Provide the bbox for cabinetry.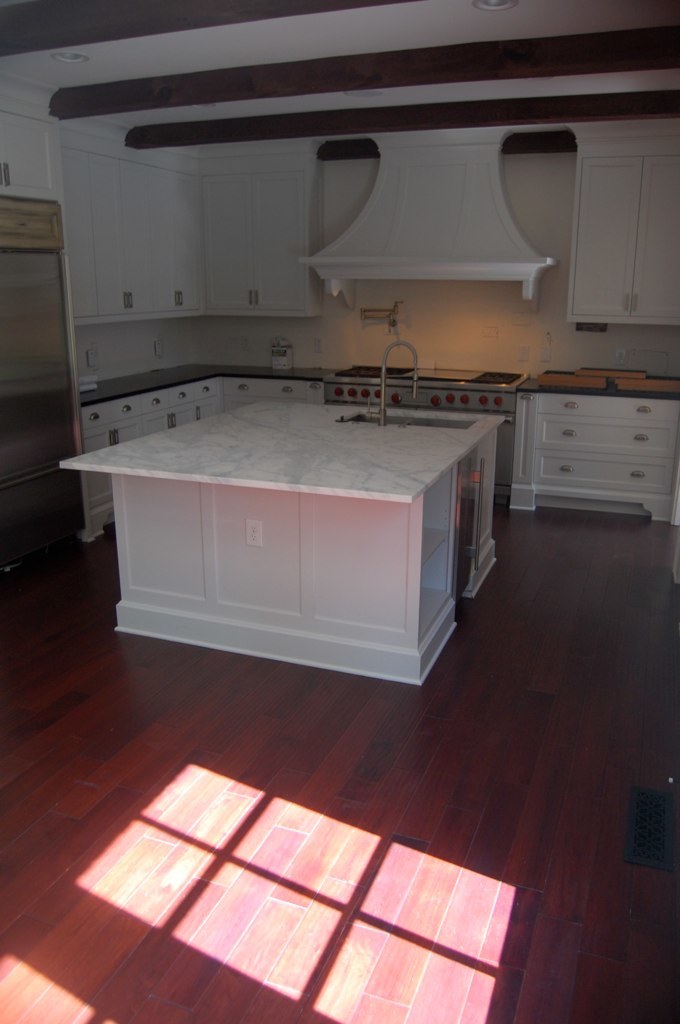
69, 113, 219, 315.
